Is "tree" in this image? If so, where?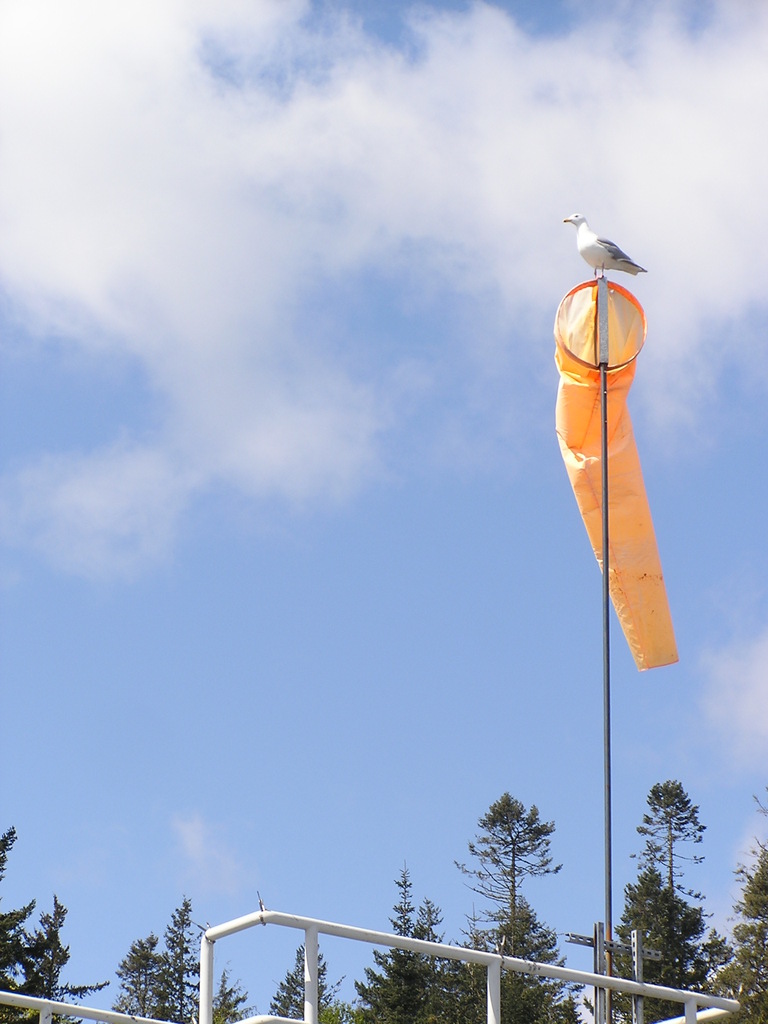
Yes, at locate(107, 934, 168, 1023).
